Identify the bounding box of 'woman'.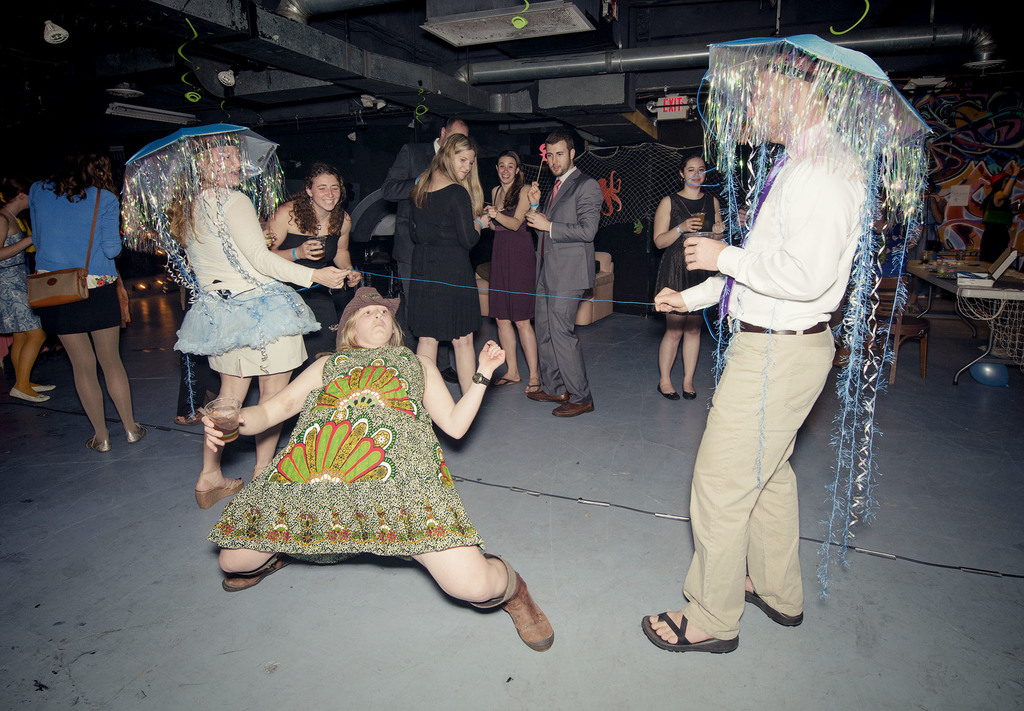
653:152:727:394.
